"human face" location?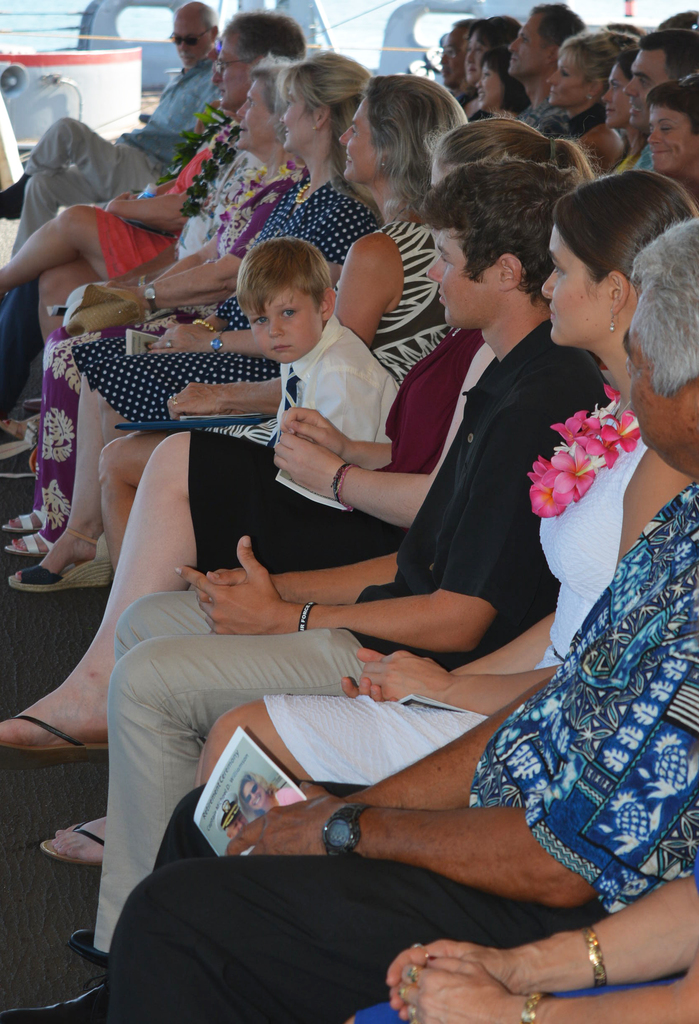
502, 13, 543, 78
